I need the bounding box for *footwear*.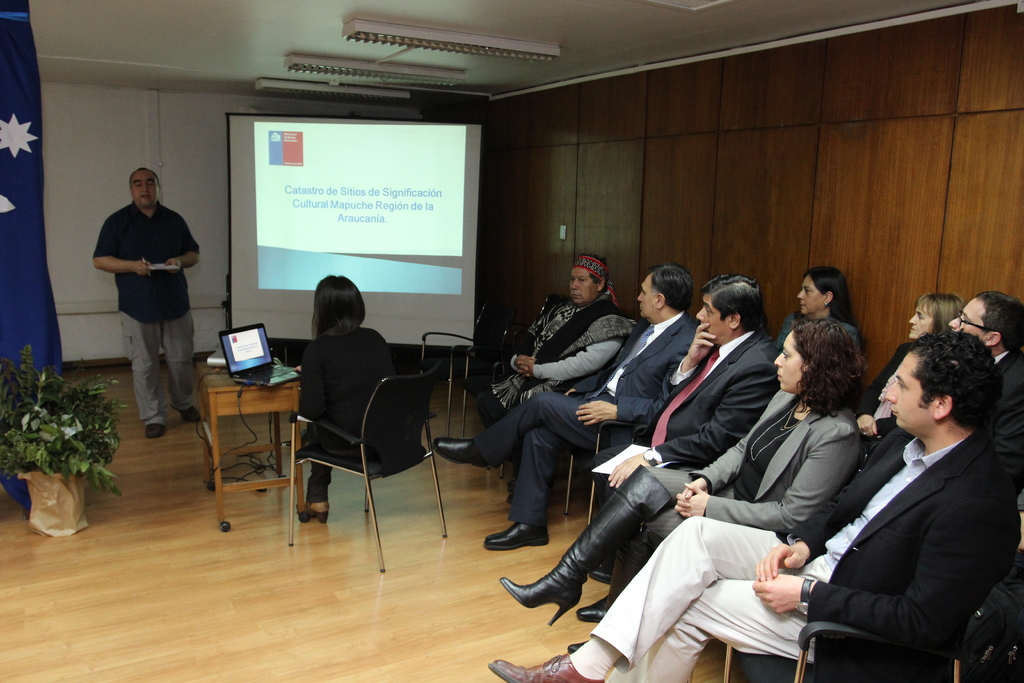
Here it is: bbox=[579, 530, 660, 614].
